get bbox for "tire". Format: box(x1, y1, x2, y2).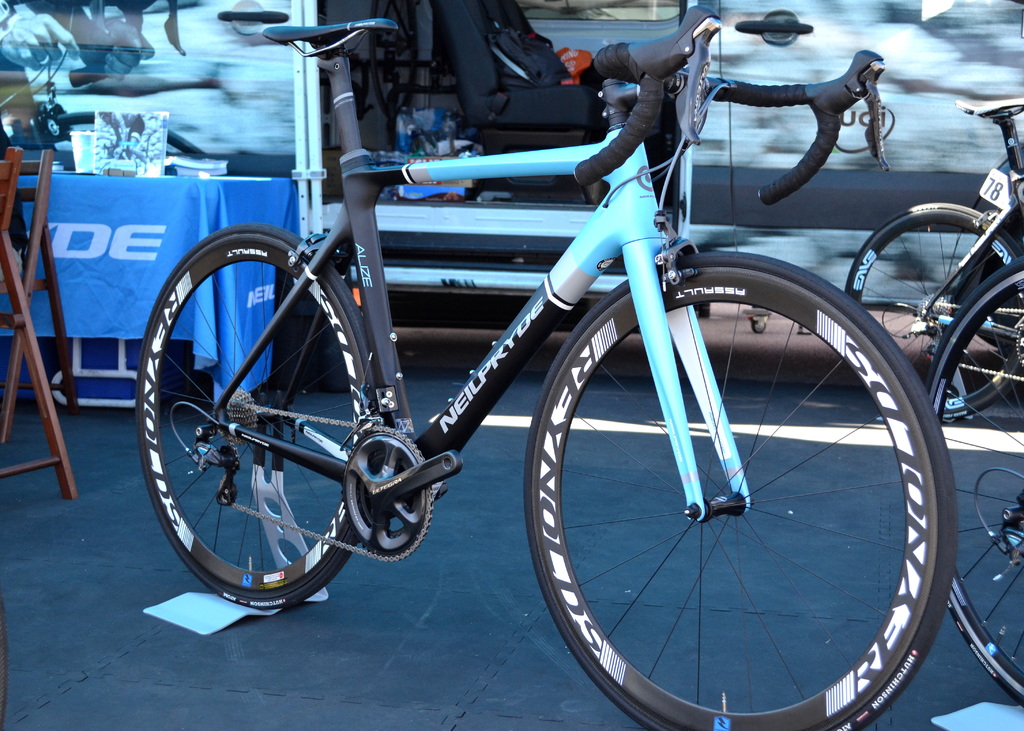
box(524, 252, 957, 730).
